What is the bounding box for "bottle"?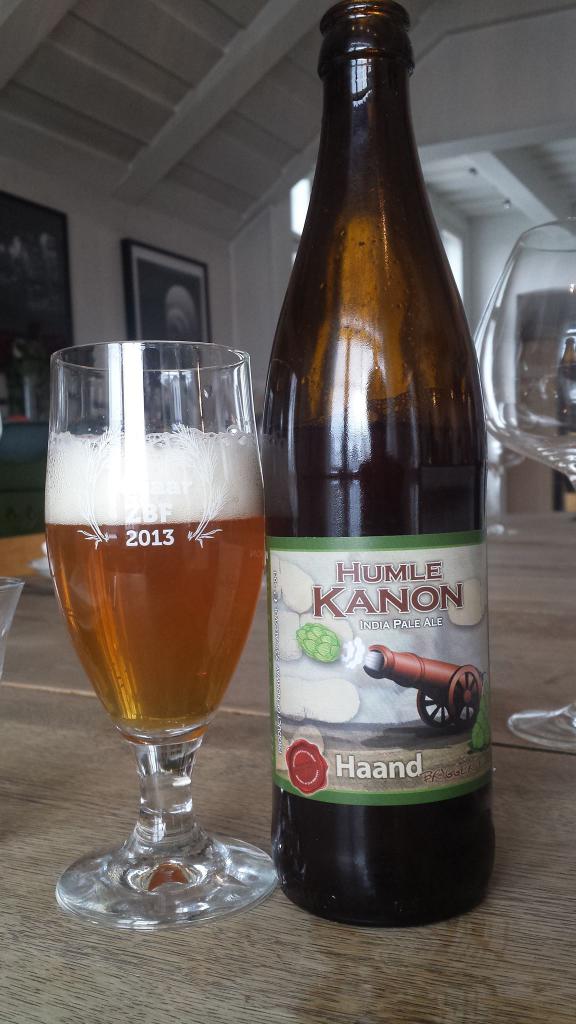
261 0 500 928.
